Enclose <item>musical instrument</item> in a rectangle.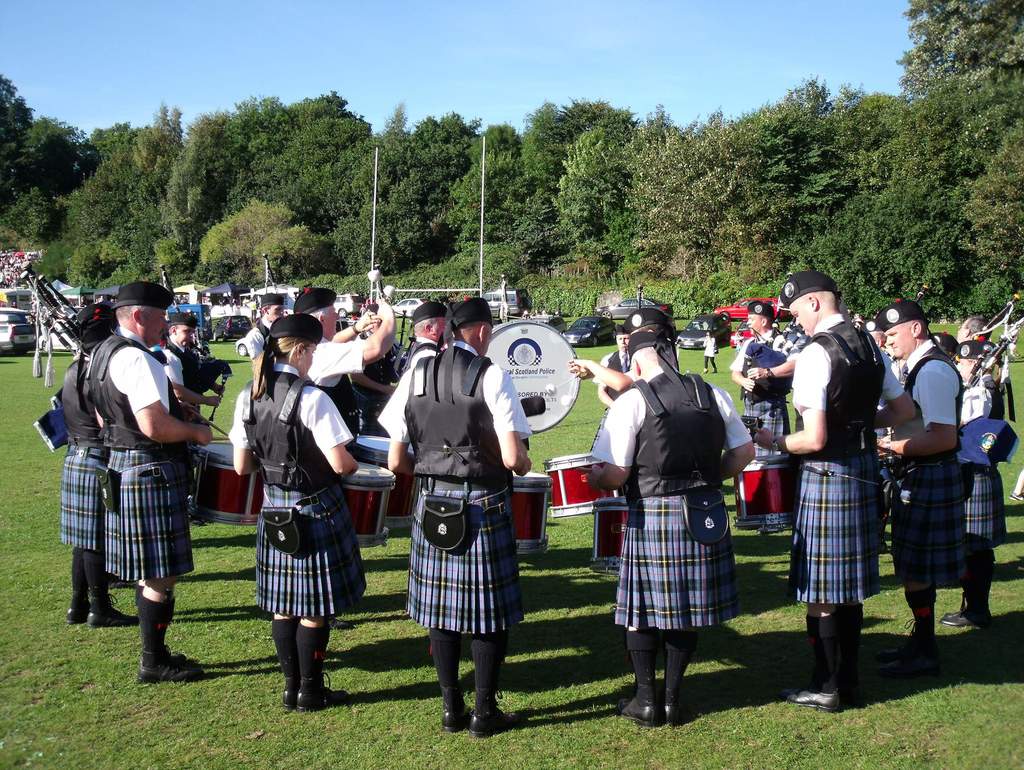
pyautogui.locateOnScreen(580, 490, 624, 575).
